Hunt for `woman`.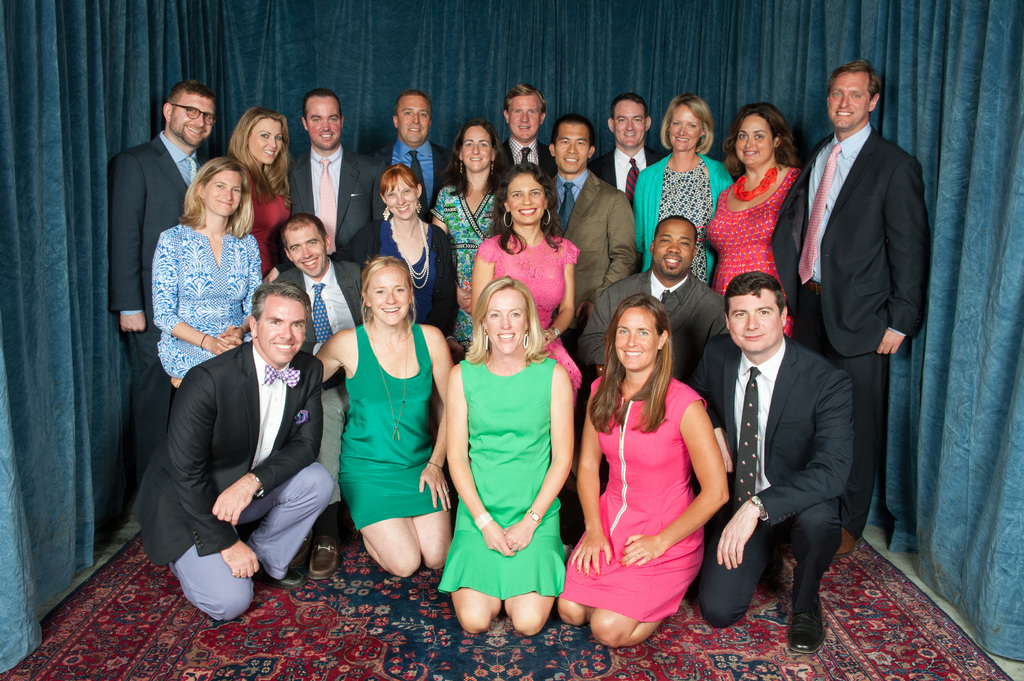
Hunted down at (left=256, top=159, right=458, bottom=364).
